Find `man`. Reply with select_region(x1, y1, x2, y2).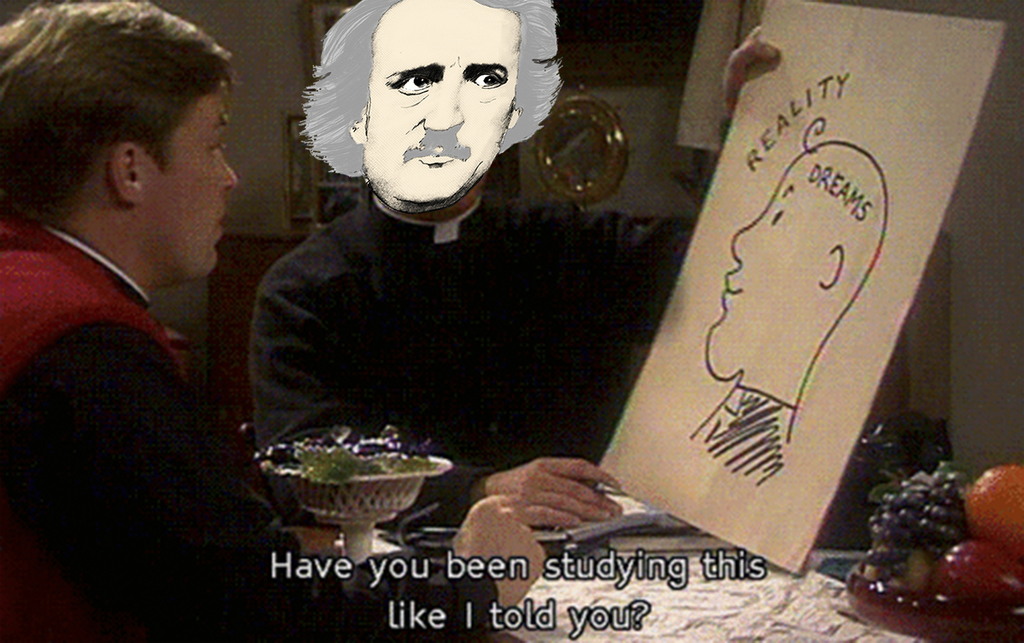
select_region(240, 0, 781, 545).
